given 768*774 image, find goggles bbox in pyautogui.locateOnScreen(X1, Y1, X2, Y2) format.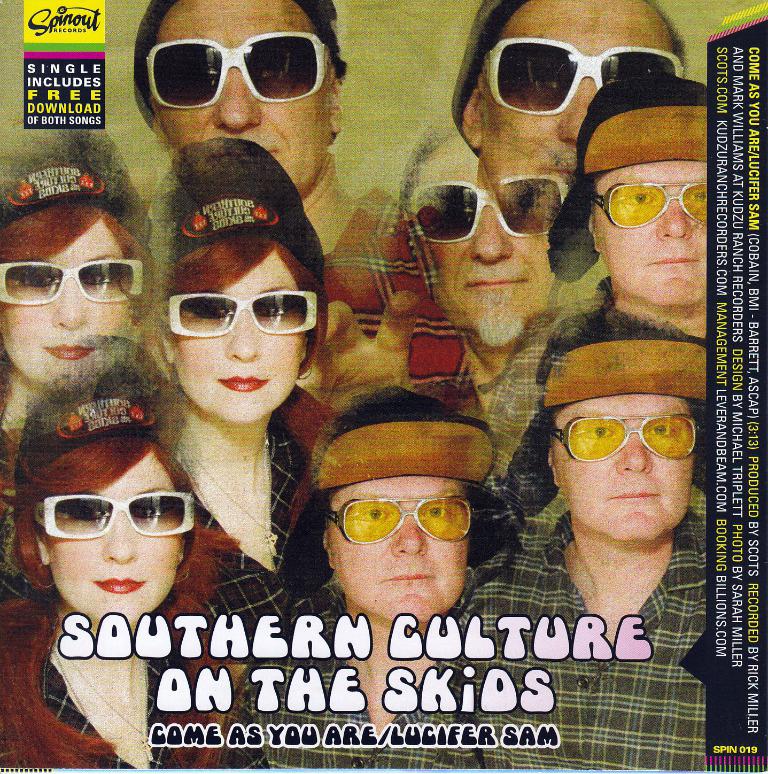
pyautogui.locateOnScreen(142, 36, 335, 103).
